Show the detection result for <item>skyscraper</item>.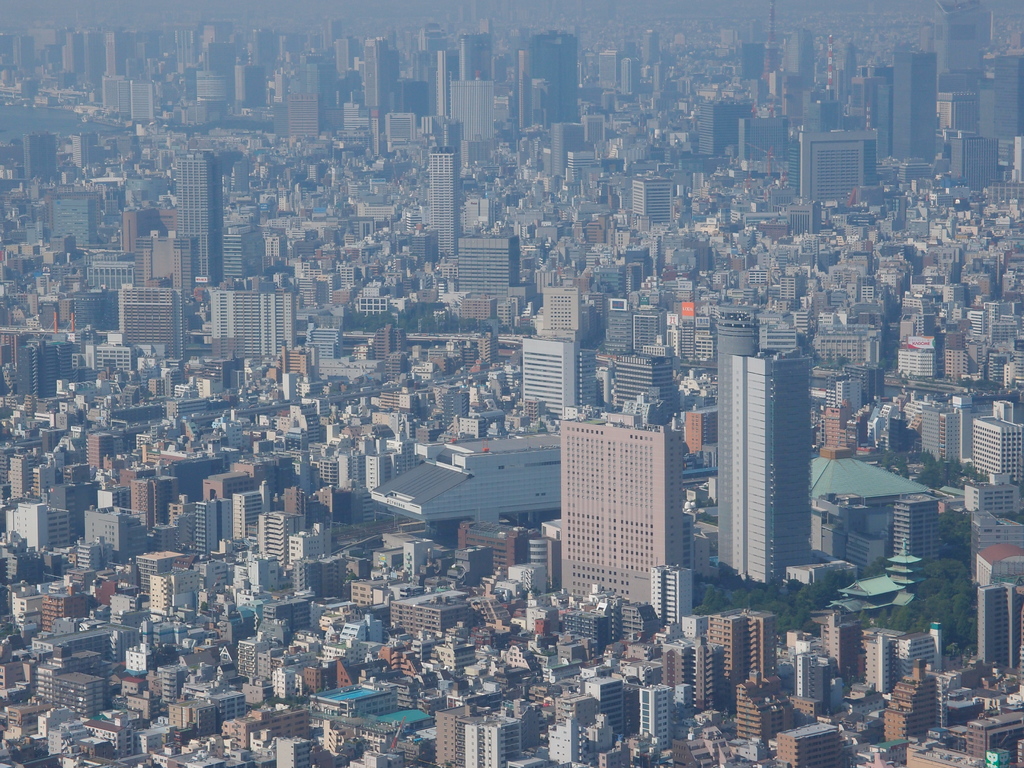
bbox=[457, 233, 524, 292].
